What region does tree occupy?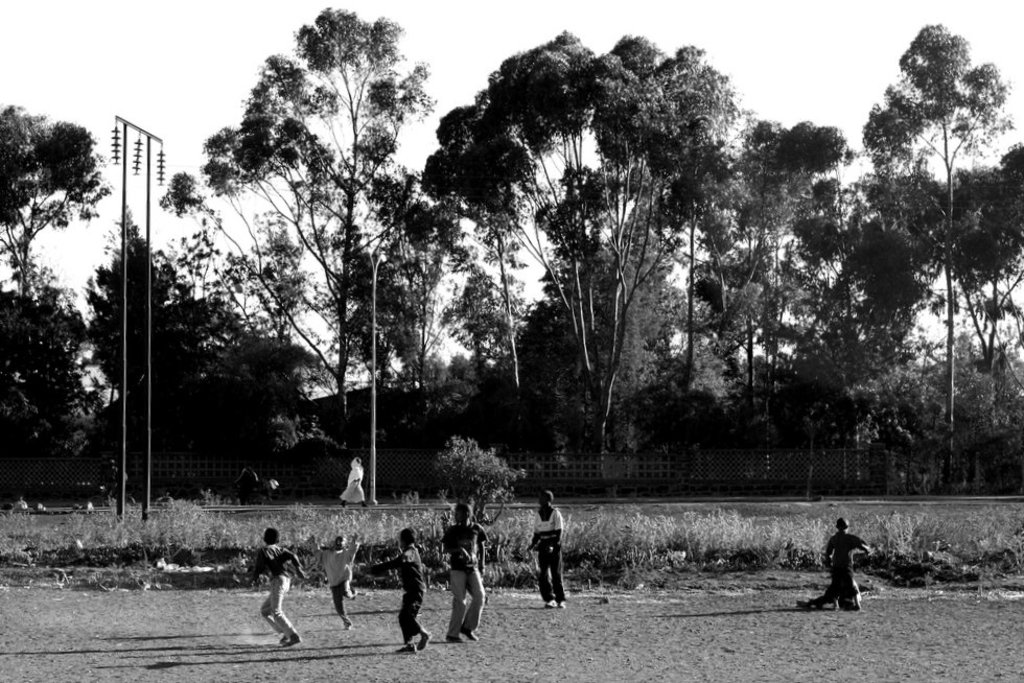
160:5:443:514.
